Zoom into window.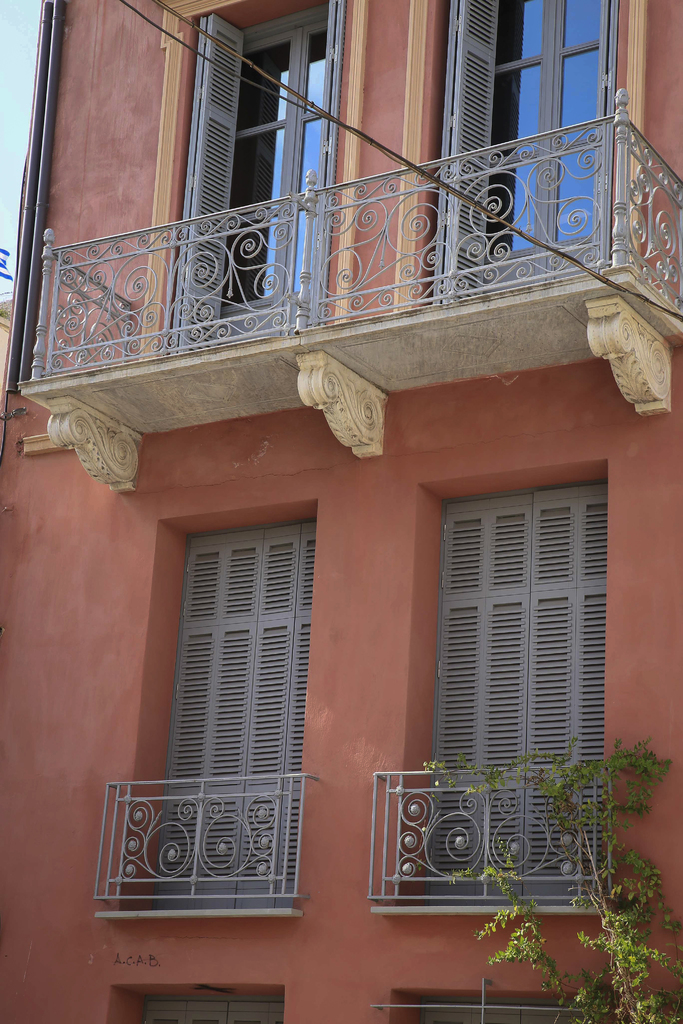
Zoom target: (x1=423, y1=483, x2=604, y2=912).
